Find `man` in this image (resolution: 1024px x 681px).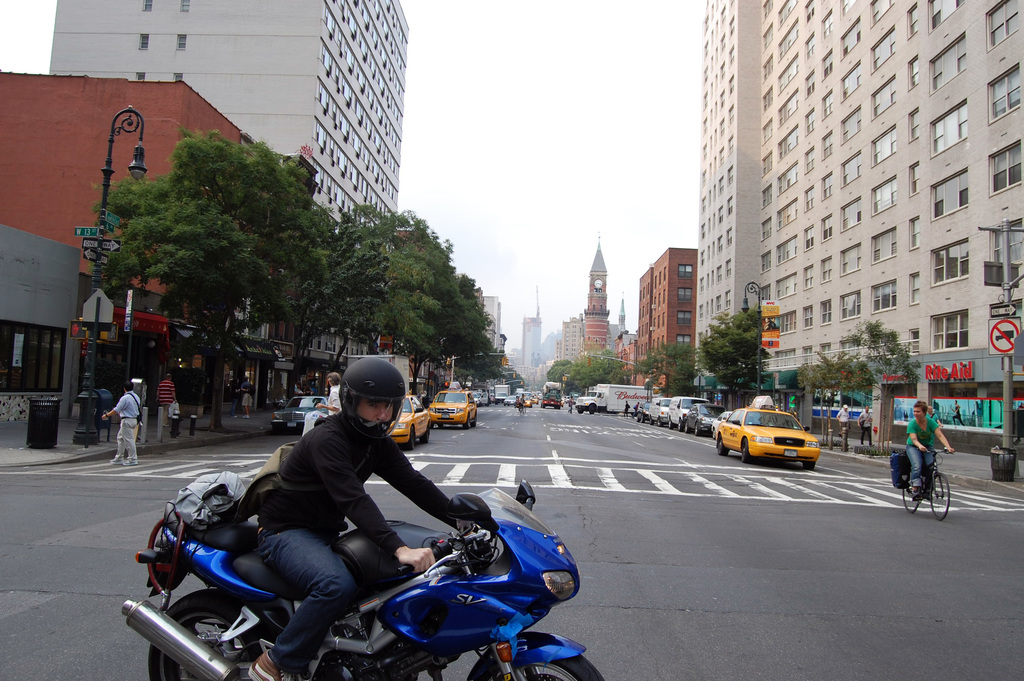
Rect(317, 372, 340, 415).
